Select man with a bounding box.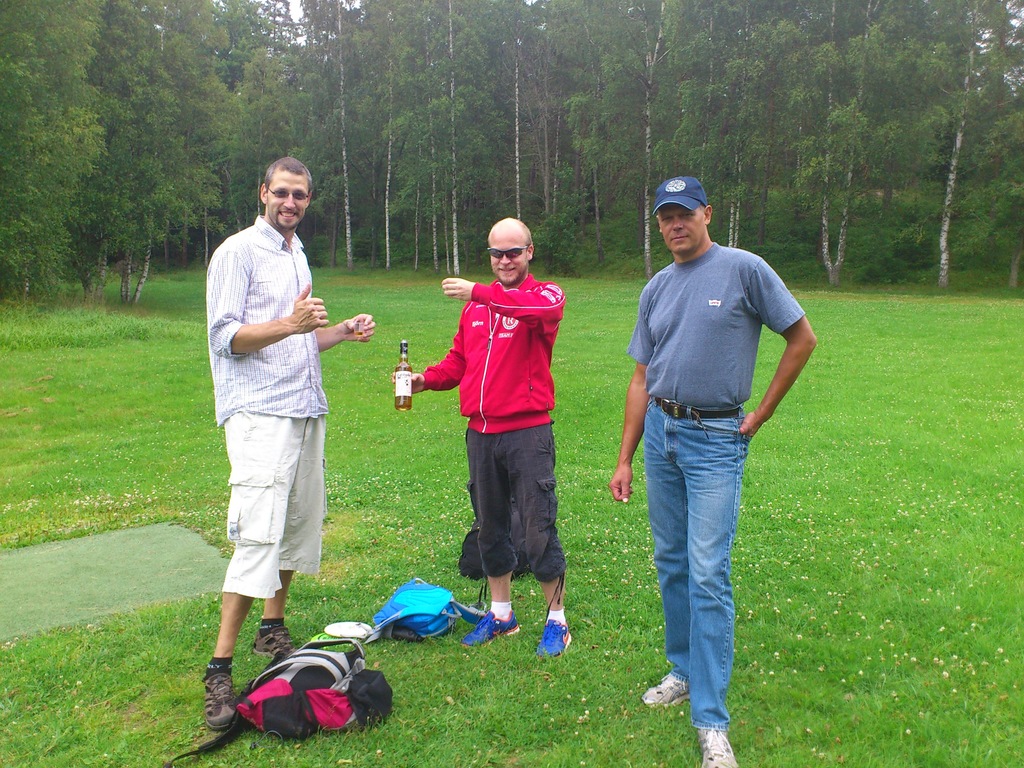
193,140,362,709.
